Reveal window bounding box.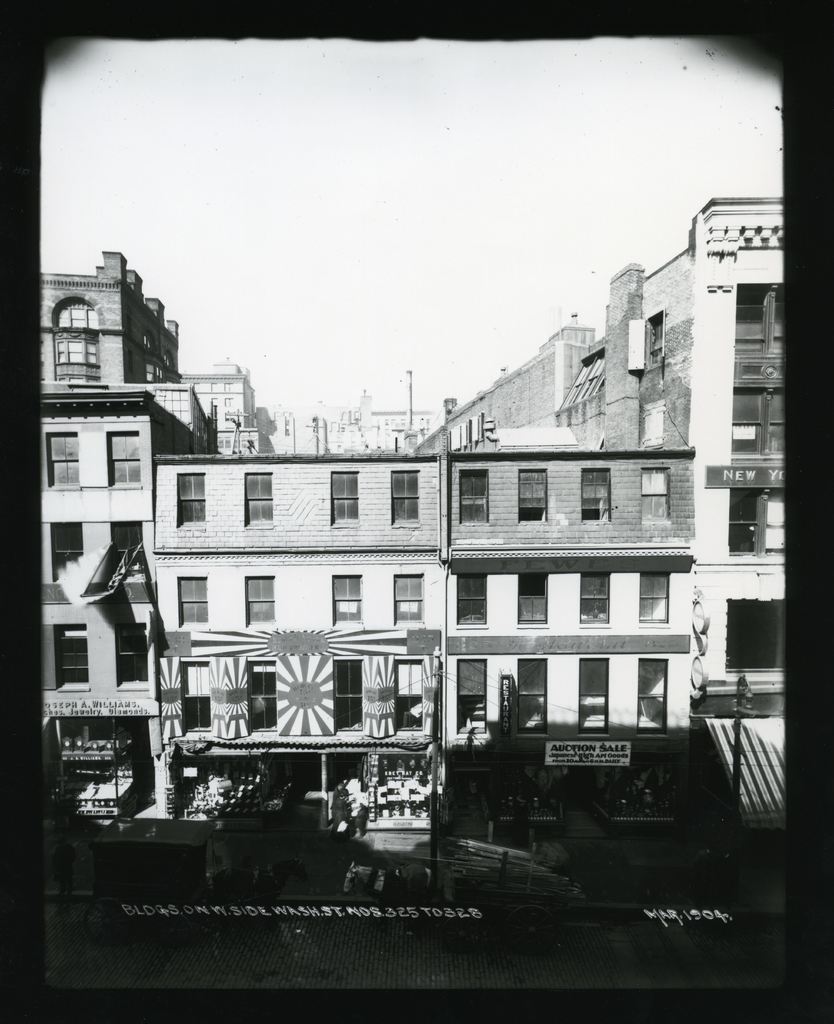
Revealed: rect(516, 474, 552, 519).
